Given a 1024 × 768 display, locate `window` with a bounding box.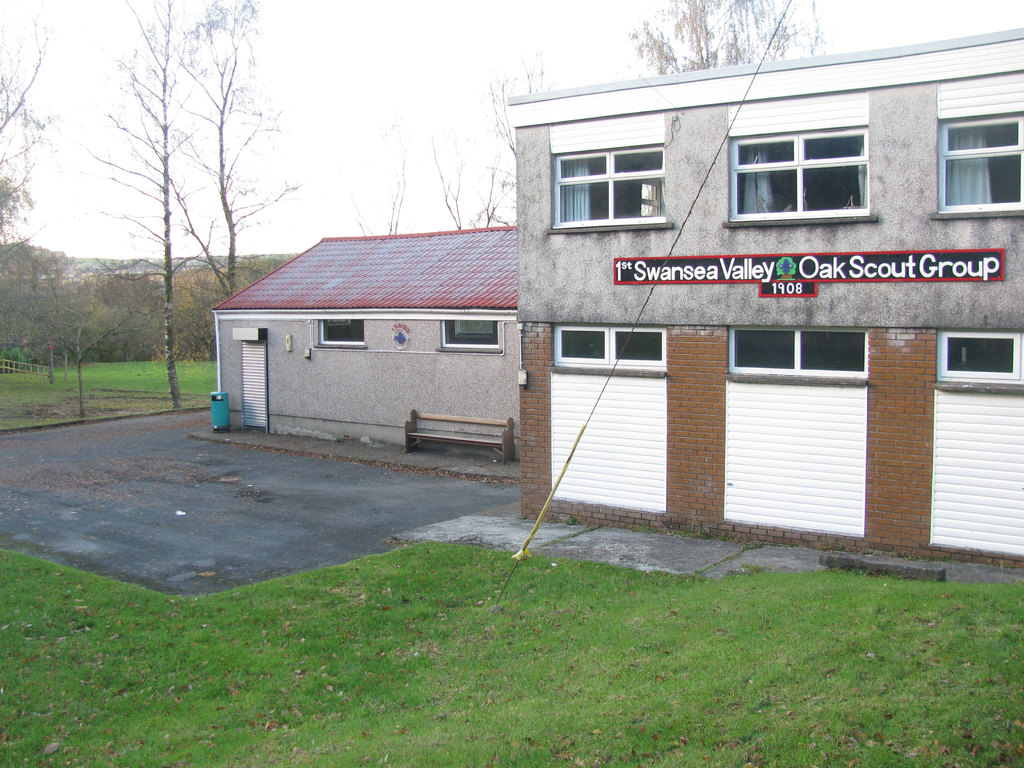
Located: [x1=740, y1=322, x2=880, y2=372].
